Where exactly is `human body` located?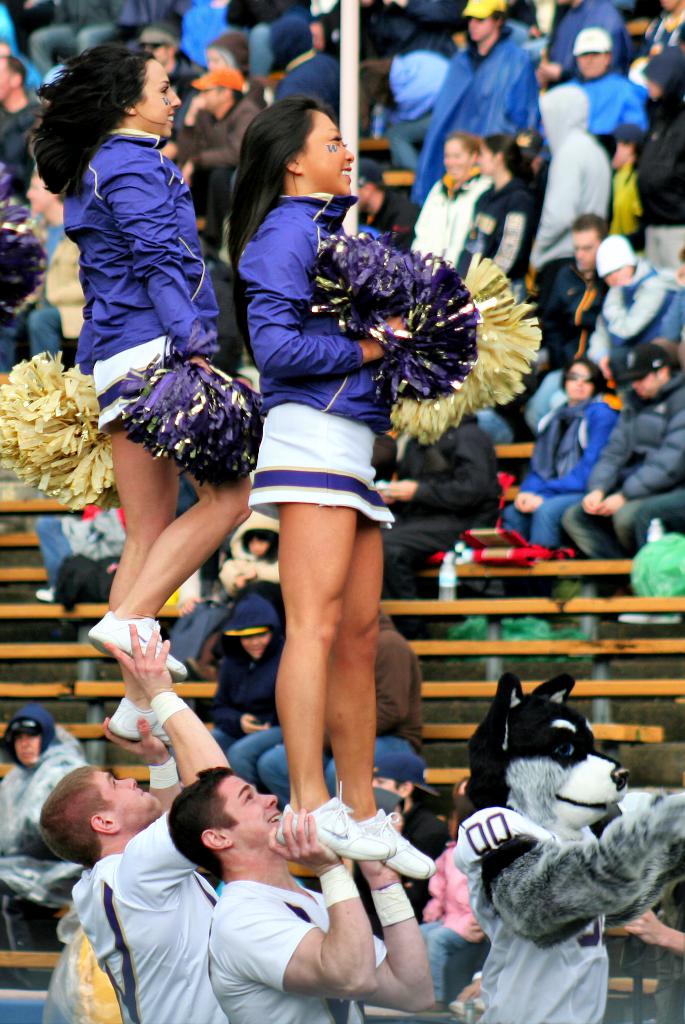
Its bounding box is 60:125:257:746.
